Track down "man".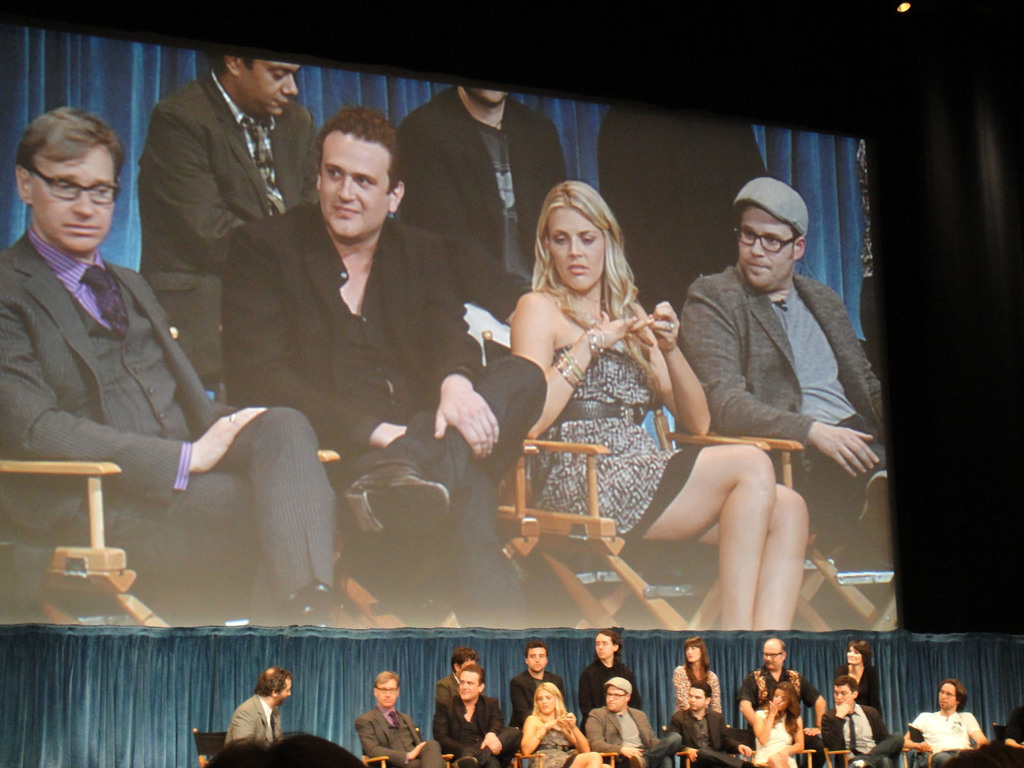
Tracked to detection(431, 664, 524, 767).
